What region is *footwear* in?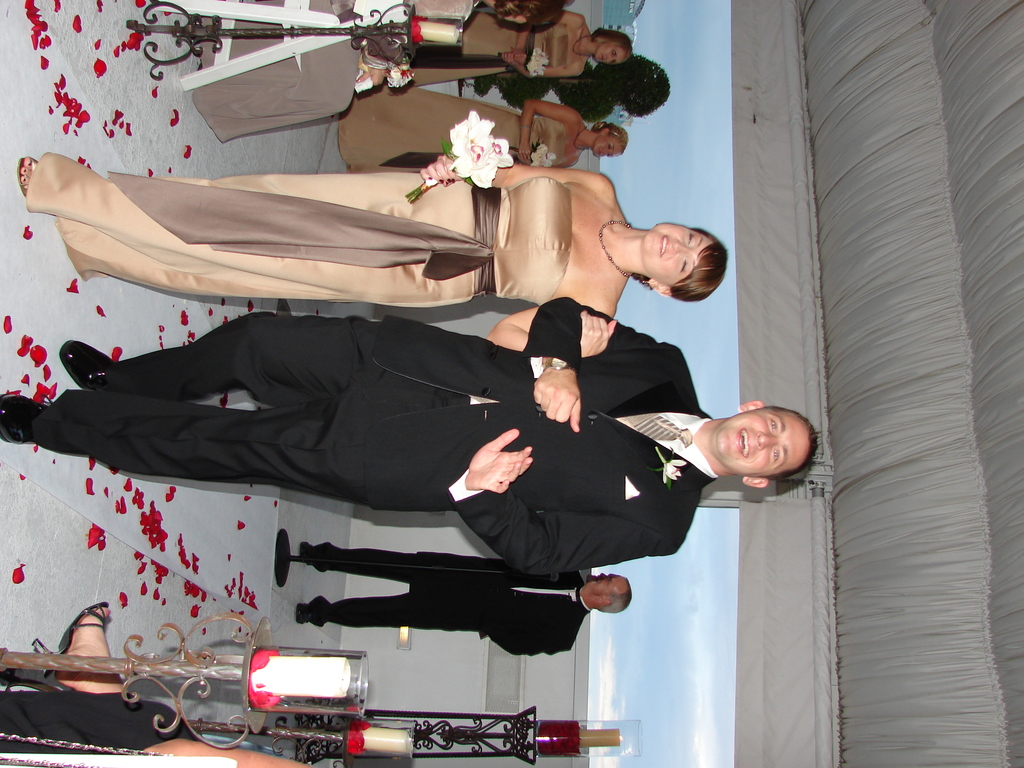
{"x1": 0, "y1": 389, "x2": 45, "y2": 441}.
